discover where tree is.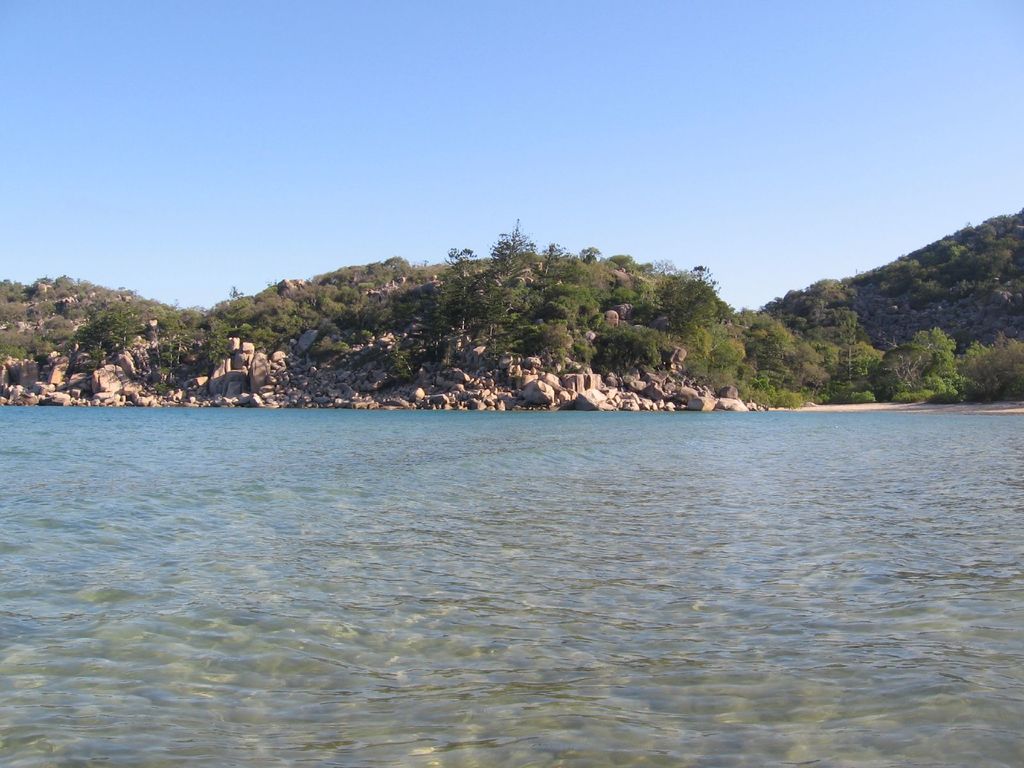
Discovered at bbox=[817, 310, 870, 392].
